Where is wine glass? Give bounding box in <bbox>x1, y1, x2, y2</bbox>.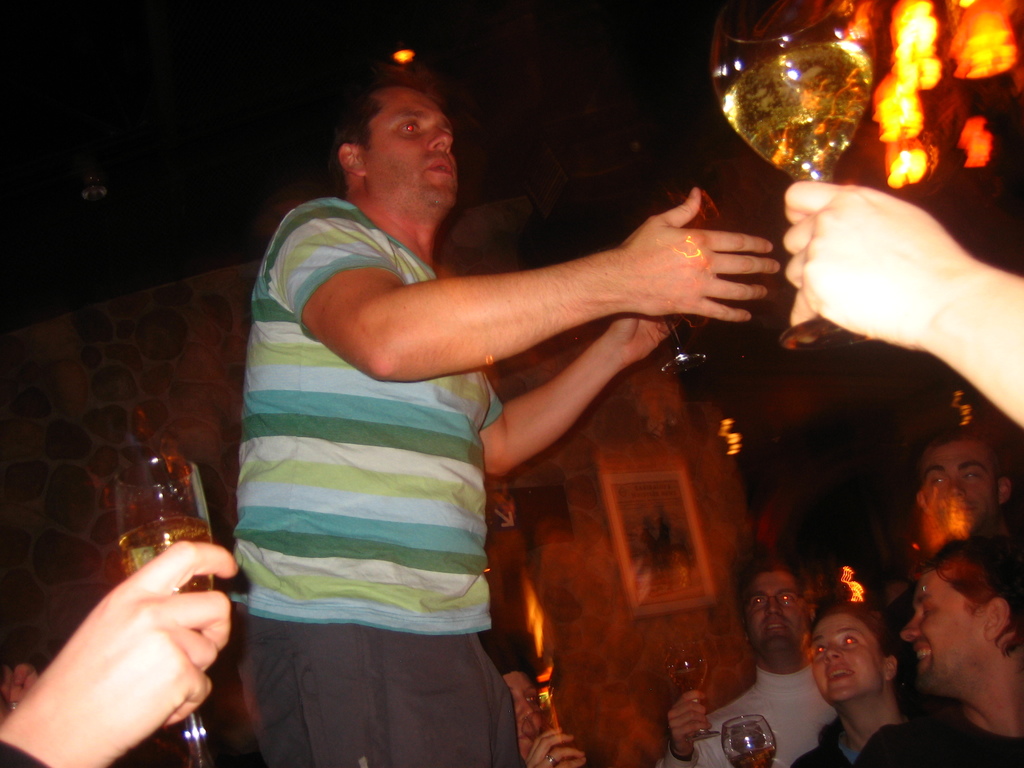
<bbox>115, 460, 214, 767</bbox>.
